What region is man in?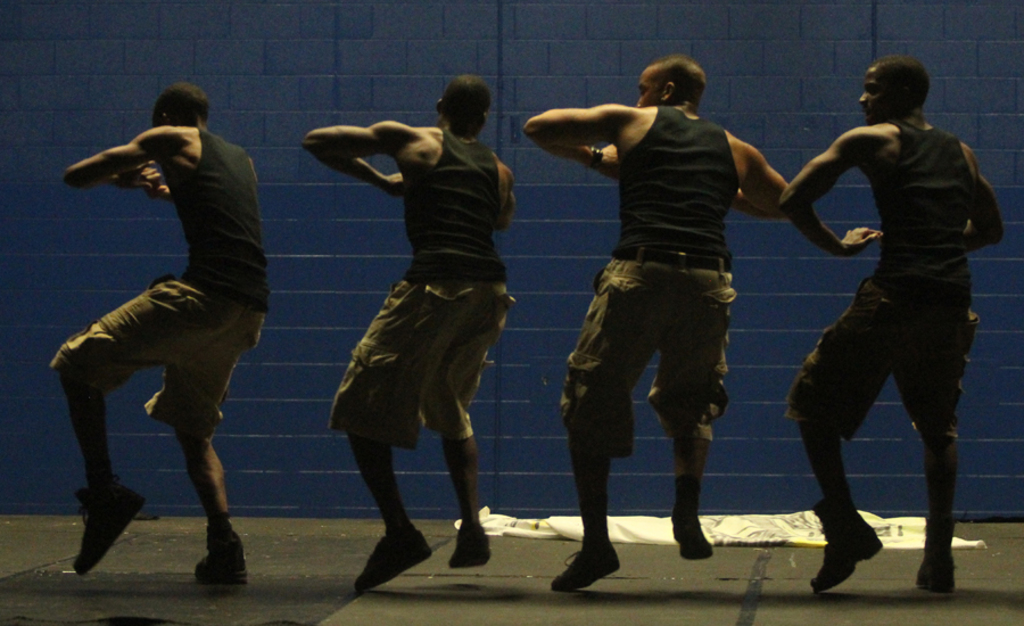
detection(303, 71, 518, 595).
